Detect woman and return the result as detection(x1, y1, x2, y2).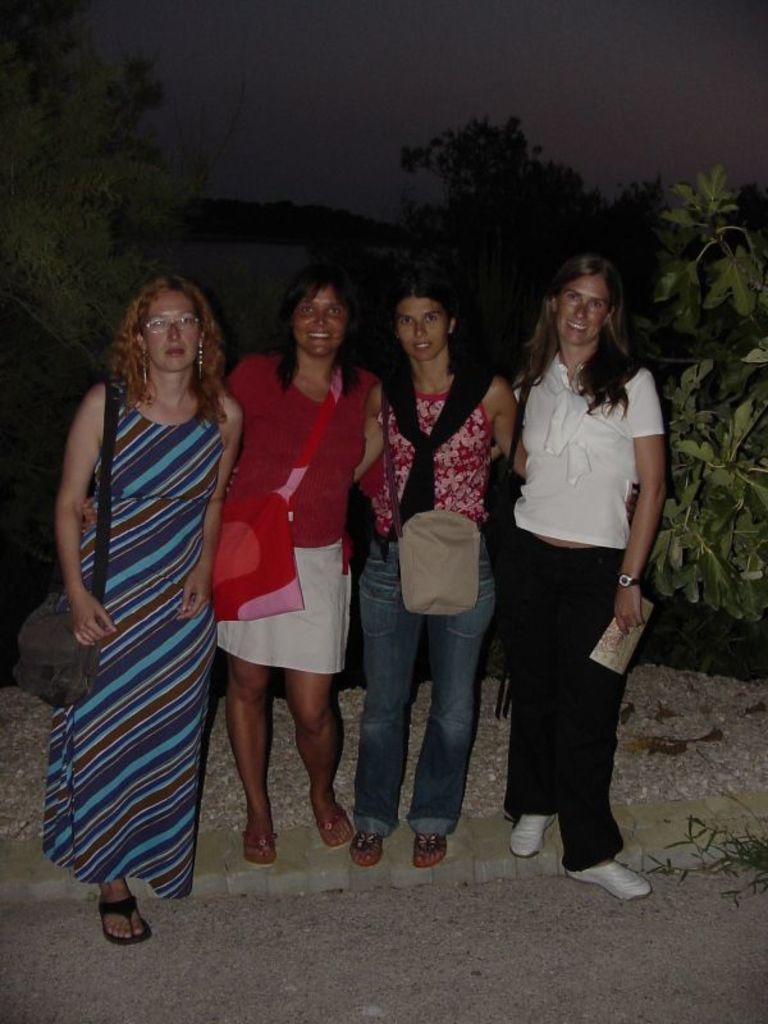
detection(209, 276, 392, 859).
